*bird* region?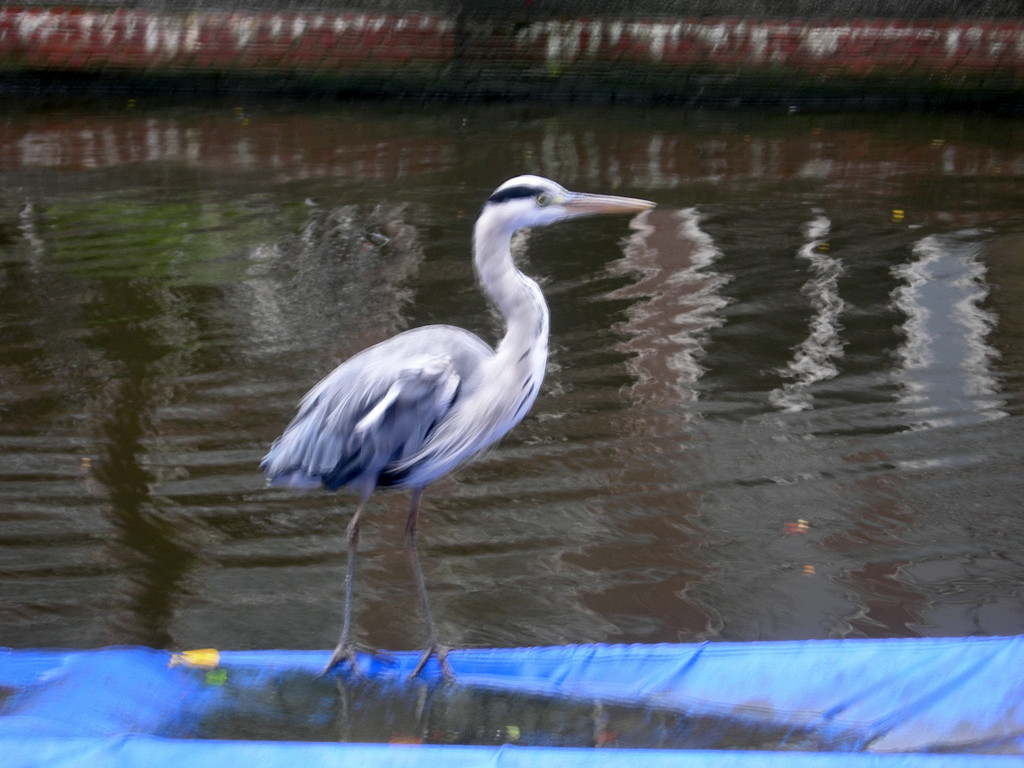
[x1=241, y1=184, x2=654, y2=618]
